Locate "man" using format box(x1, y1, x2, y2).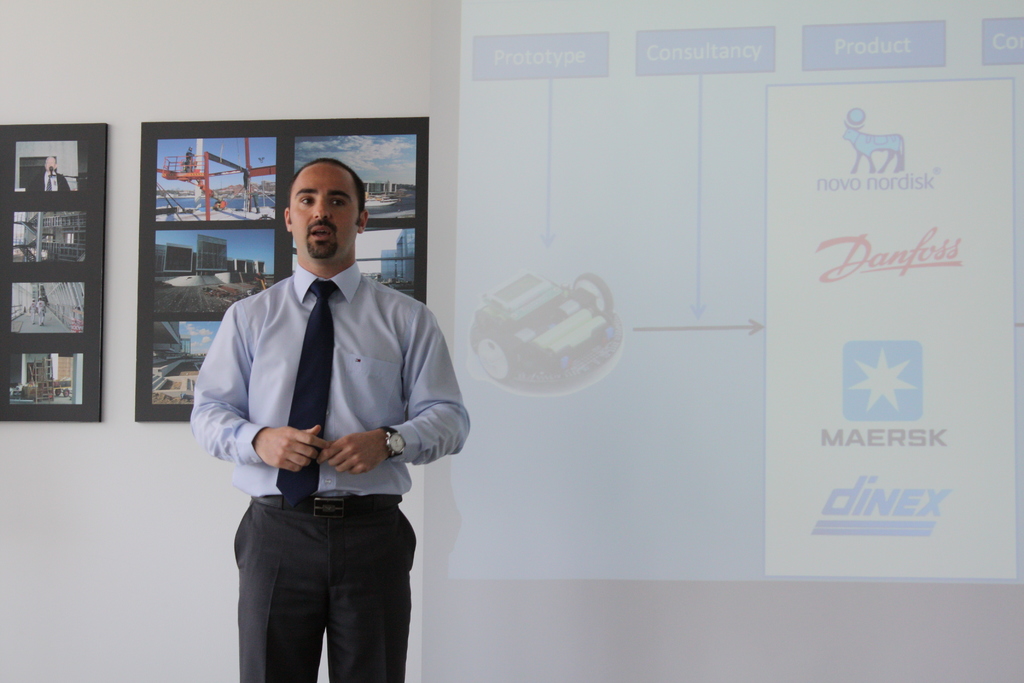
box(189, 147, 463, 662).
